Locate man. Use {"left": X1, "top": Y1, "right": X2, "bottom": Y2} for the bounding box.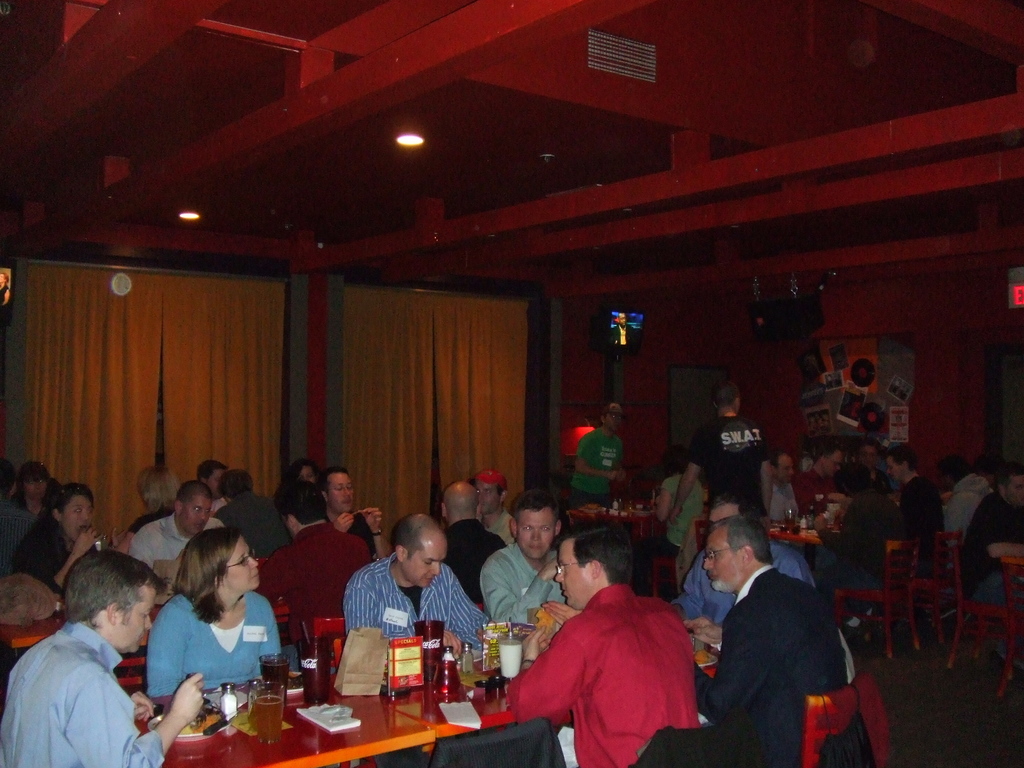
{"left": 134, "top": 478, "right": 225, "bottom": 572}.
